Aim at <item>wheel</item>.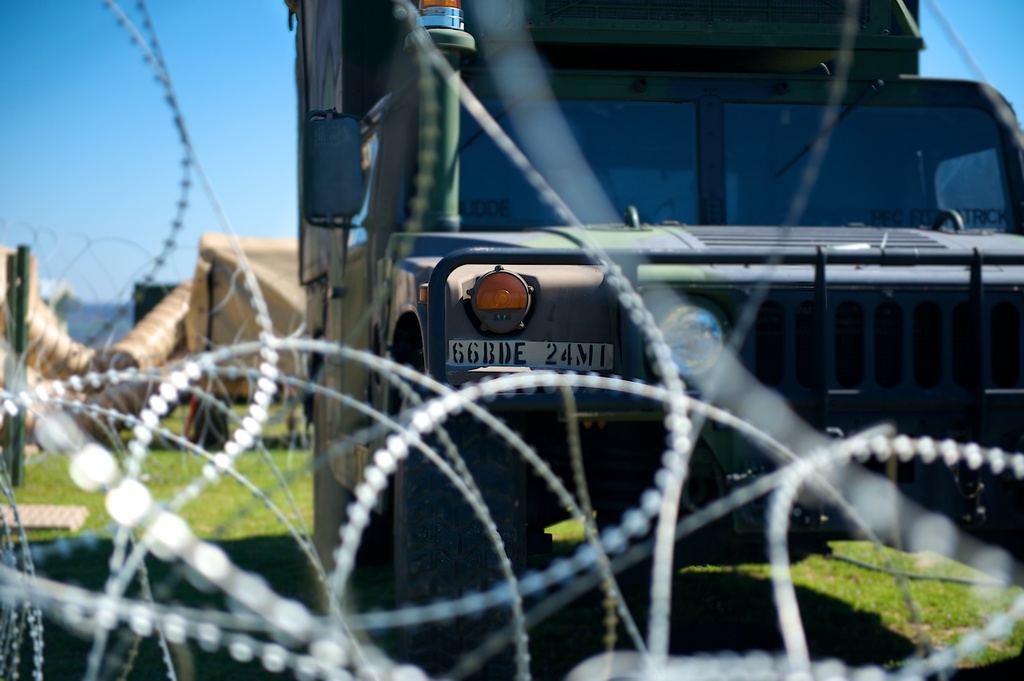
Aimed at 317 369 390 609.
